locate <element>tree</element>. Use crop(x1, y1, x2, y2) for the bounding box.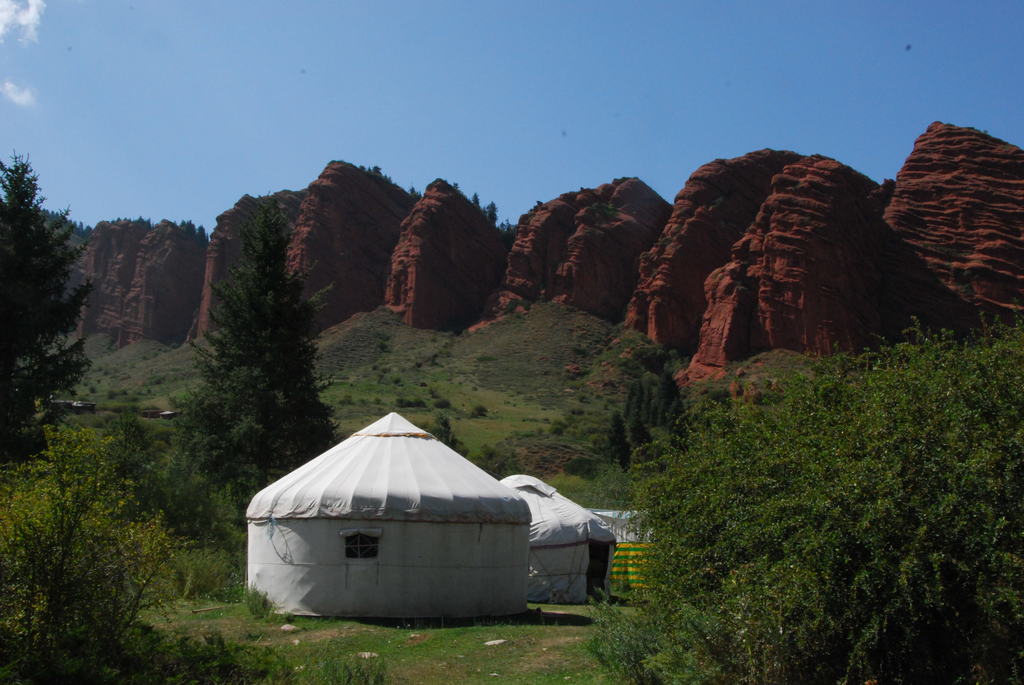
crop(175, 186, 340, 526).
